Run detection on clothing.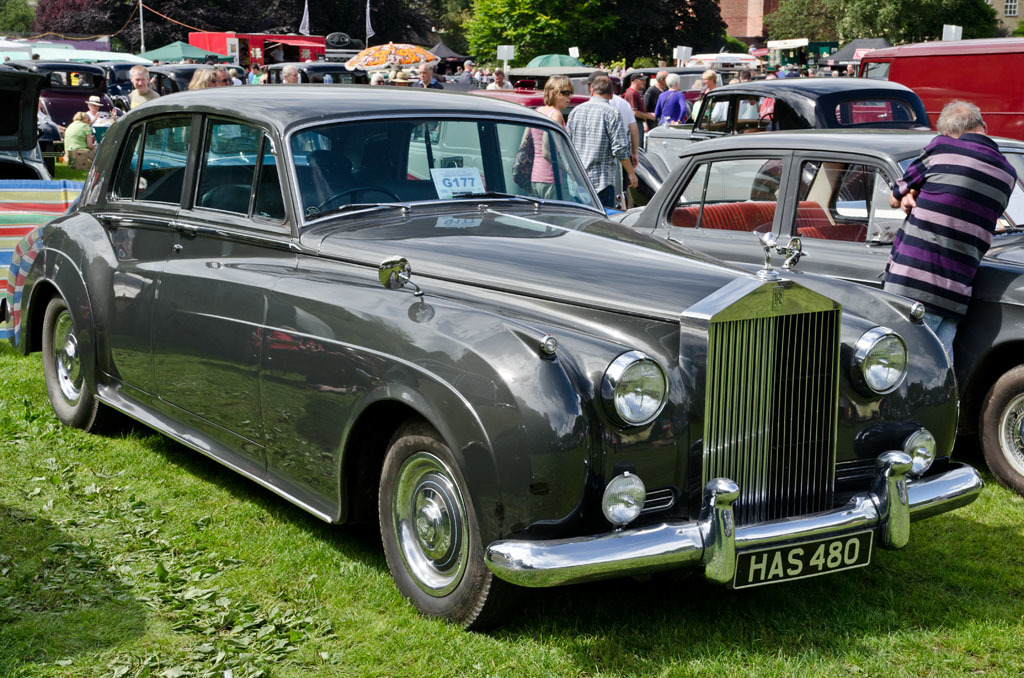
Result: 129,86,160,142.
